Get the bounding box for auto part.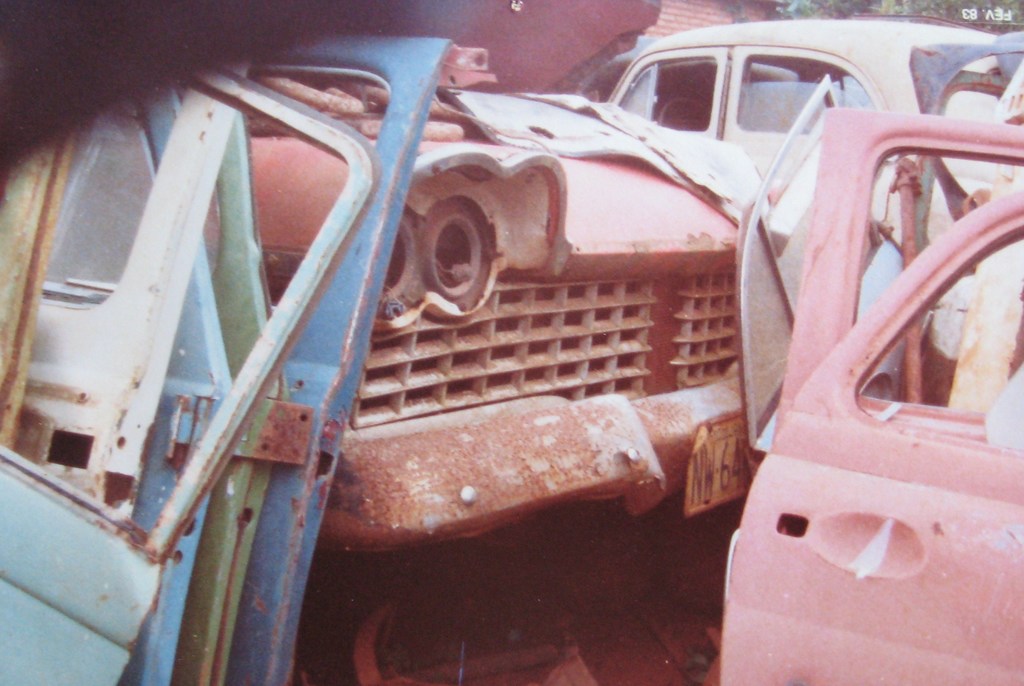
[left=740, top=72, right=906, bottom=449].
